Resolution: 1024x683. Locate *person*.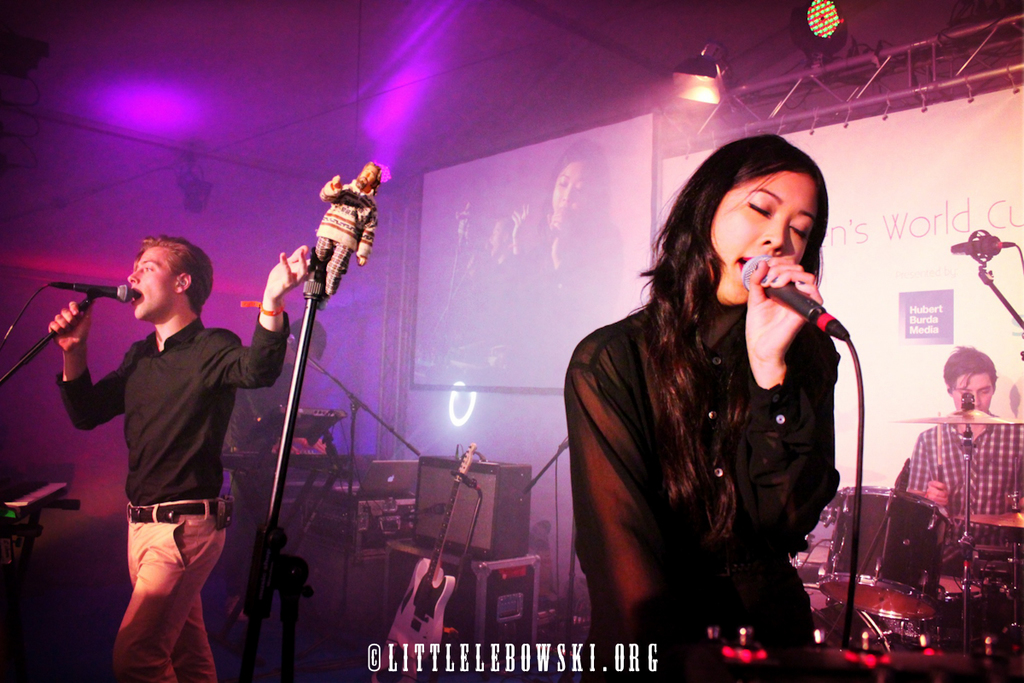
box(45, 235, 317, 682).
